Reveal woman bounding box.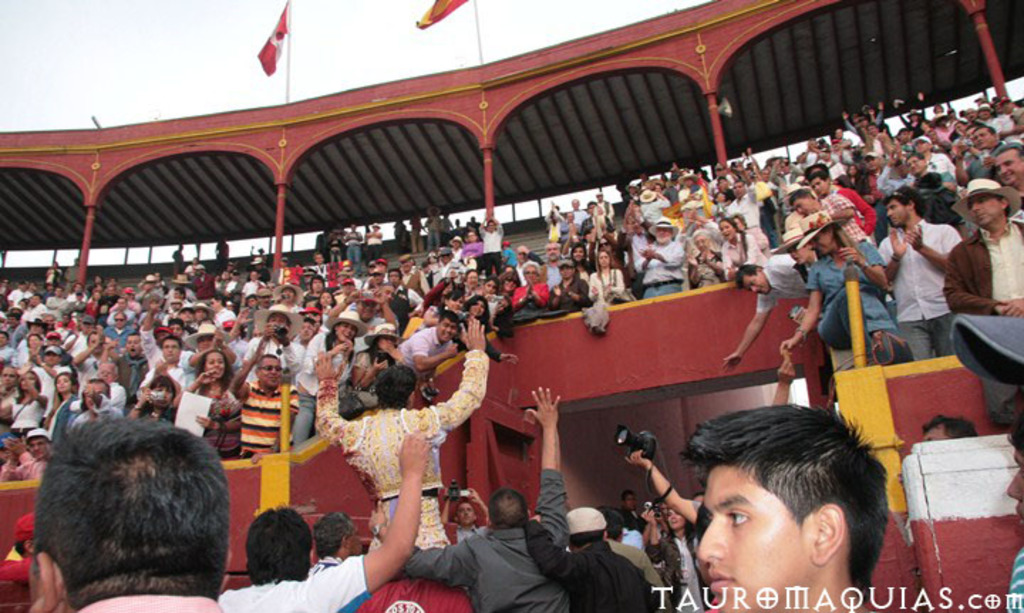
Revealed: [left=175, top=347, right=250, bottom=462].
